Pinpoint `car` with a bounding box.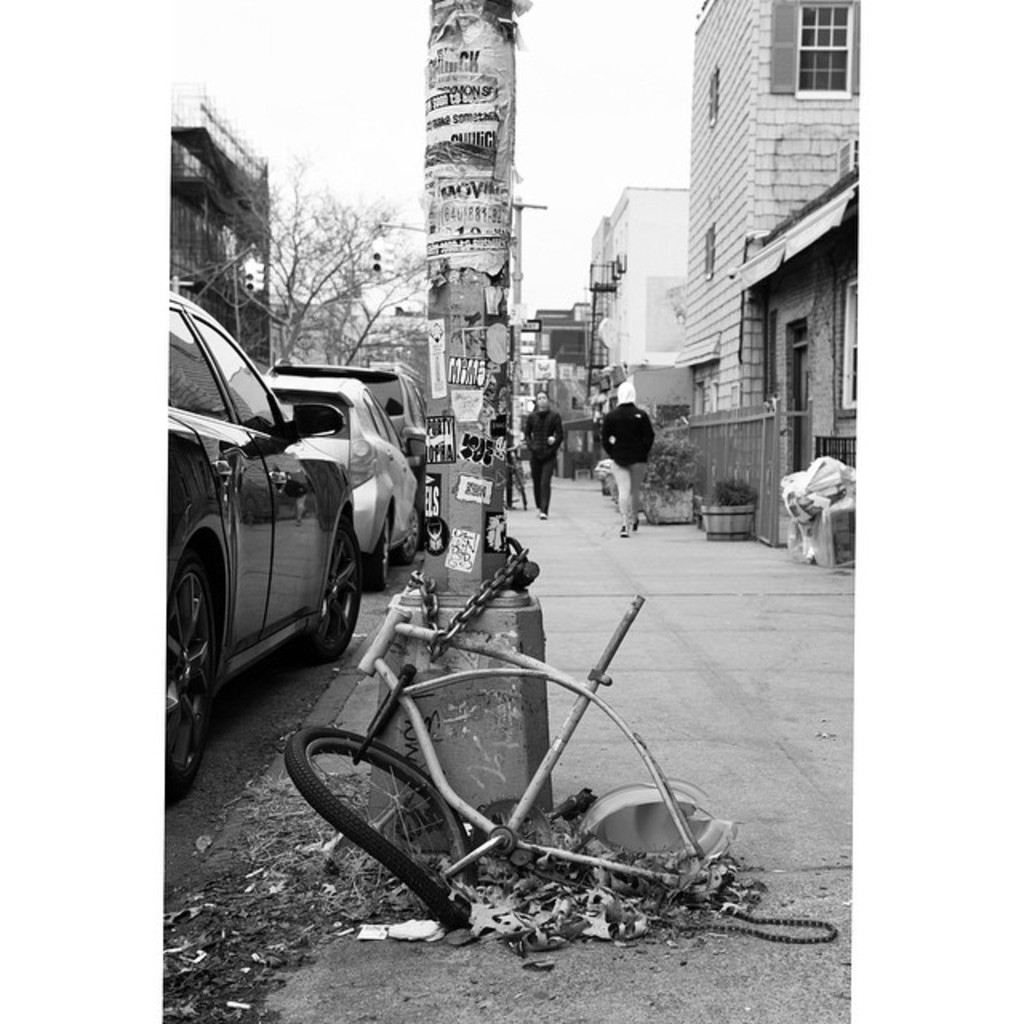
163, 291, 378, 808.
